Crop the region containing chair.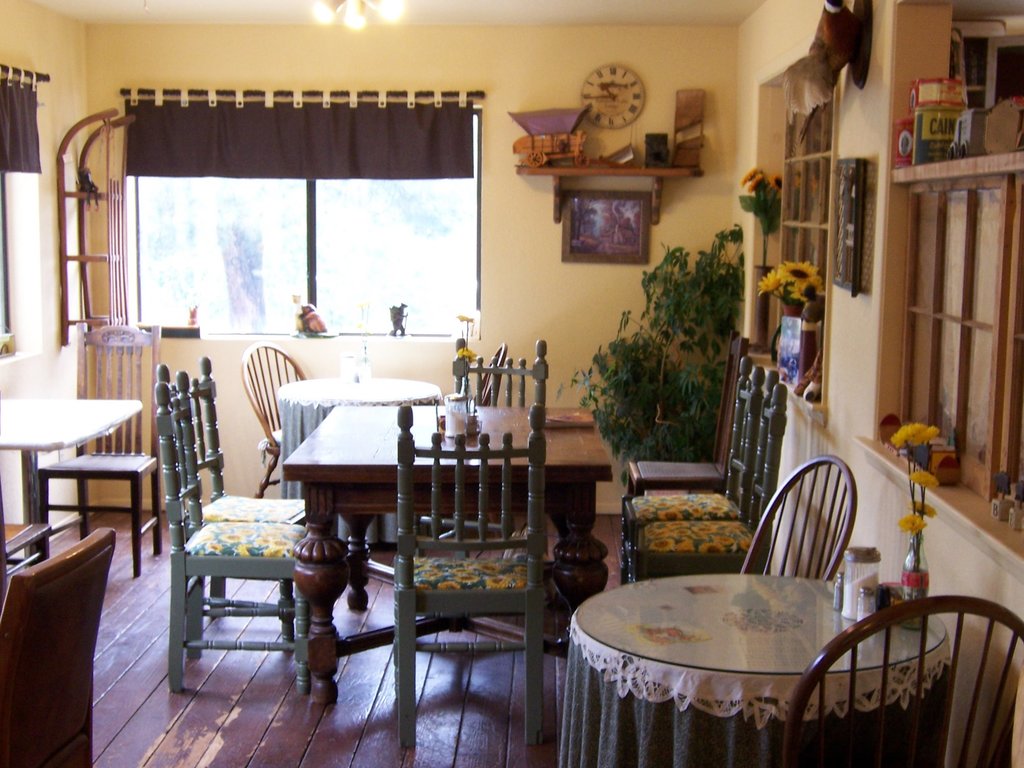
Crop region: detection(617, 353, 763, 586).
